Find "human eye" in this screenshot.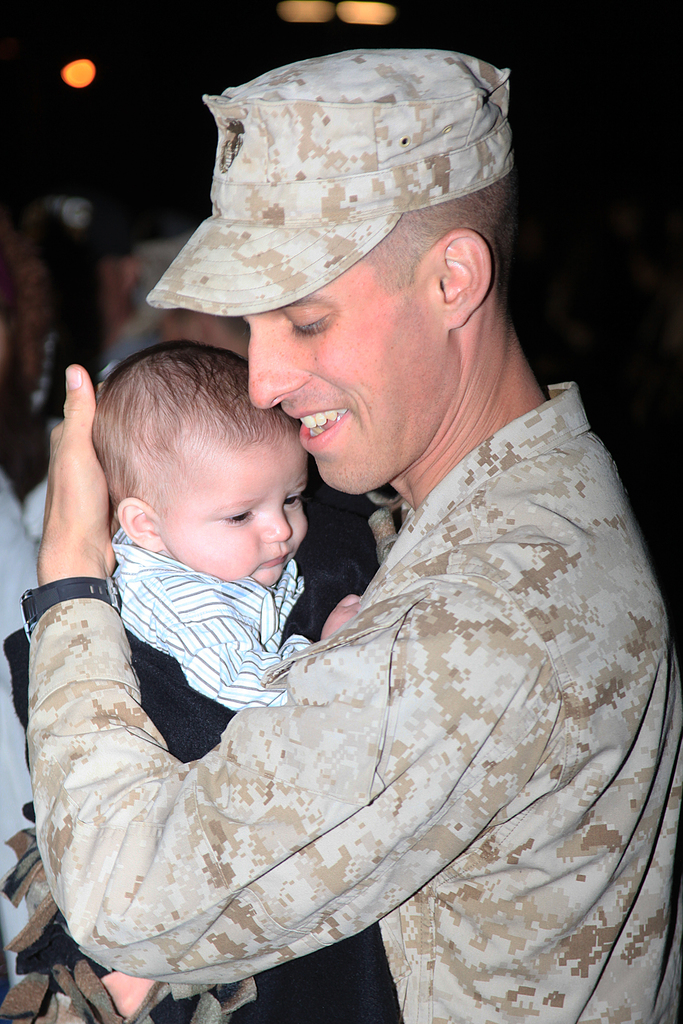
The bounding box for "human eye" is [283, 301, 334, 332].
